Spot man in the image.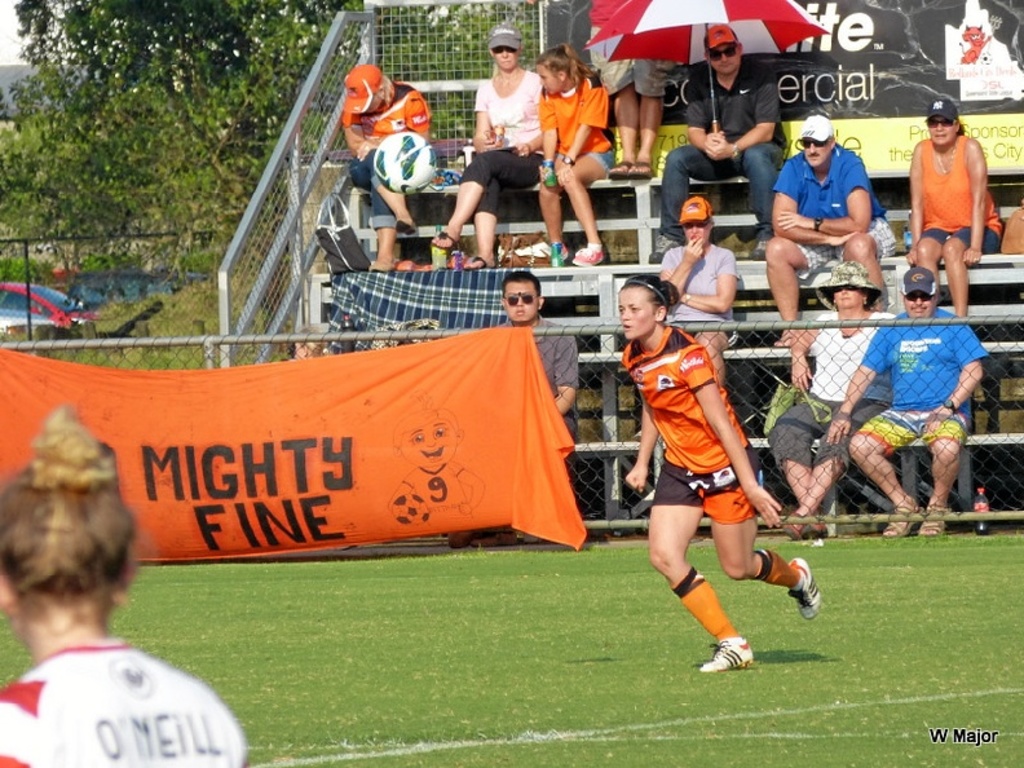
man found at (648,22,787,265).
